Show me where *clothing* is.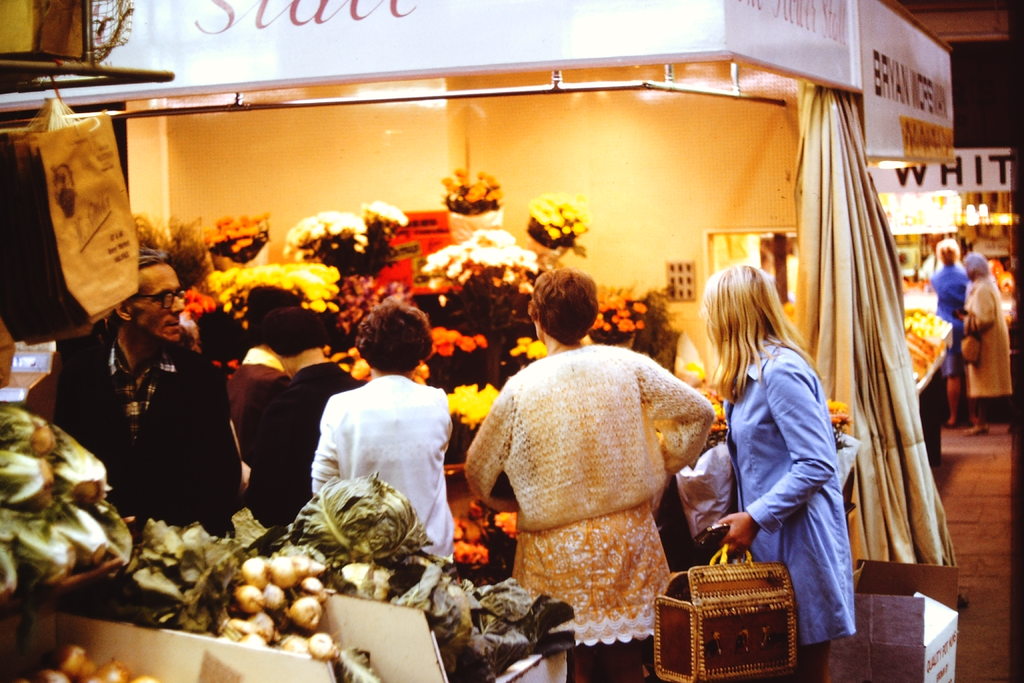
*clothing* is at [474, 326, 751, 639].
